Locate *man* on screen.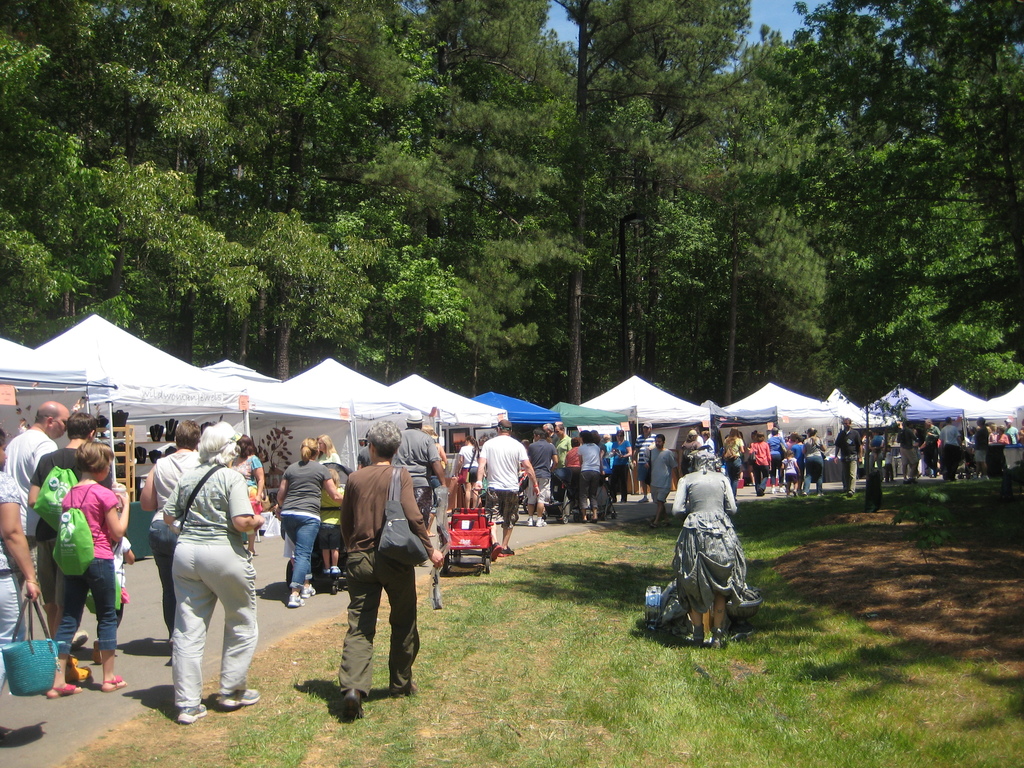
On screen at left=893, top=421, right=918, bottom=479.
